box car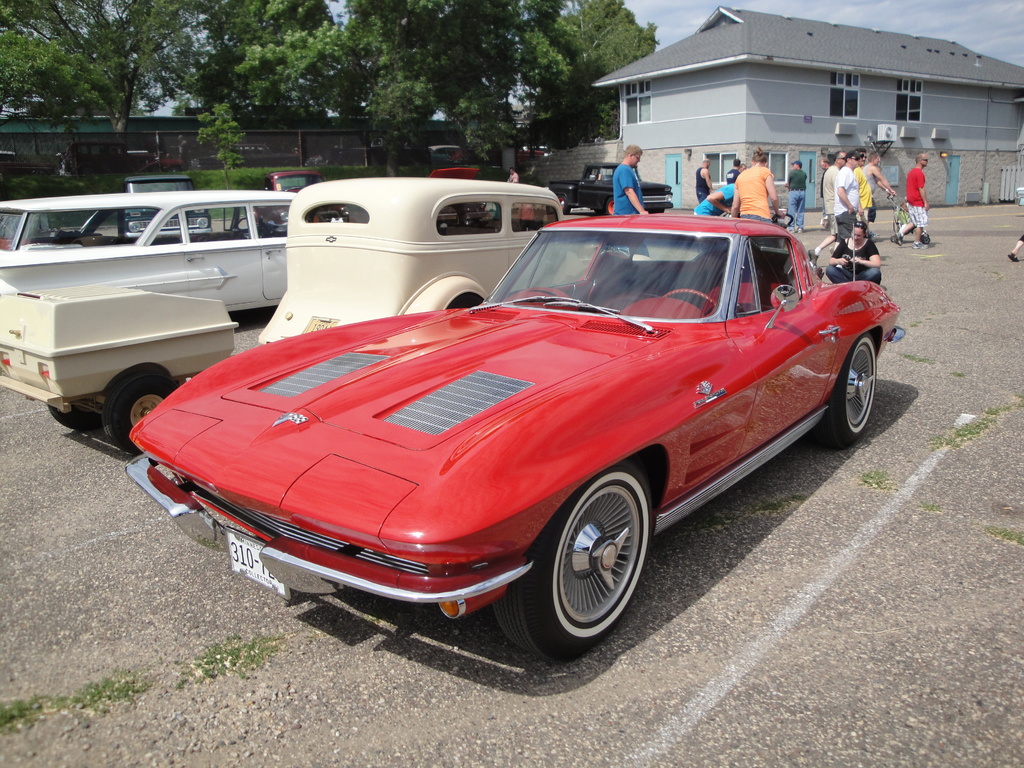
select_region(130, 203, 906, 669)
